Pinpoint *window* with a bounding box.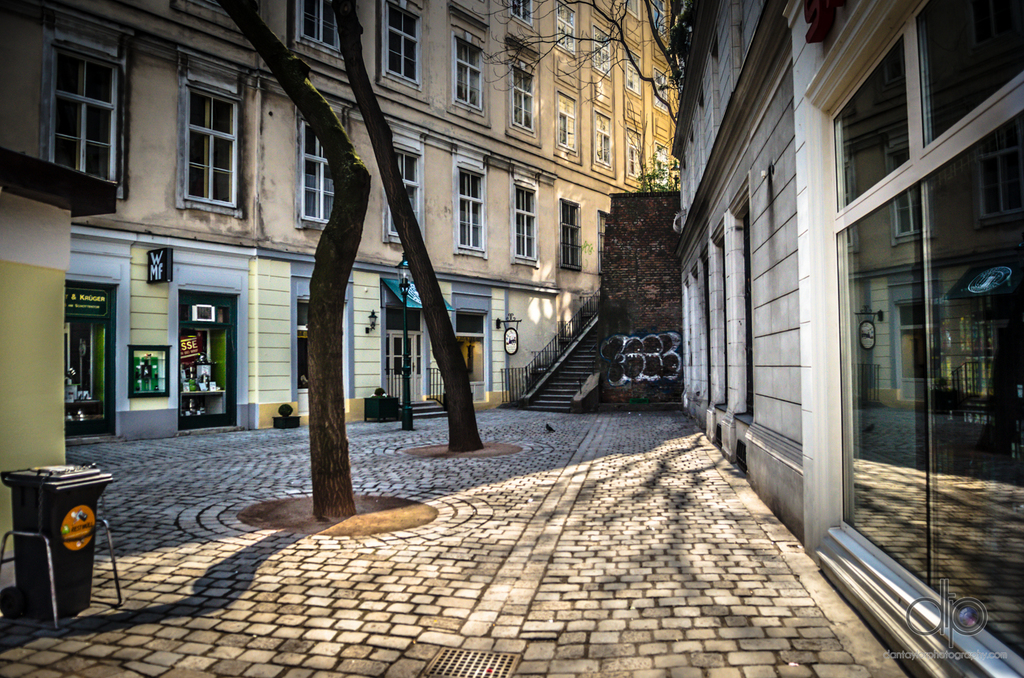
(558,199,582,272).
